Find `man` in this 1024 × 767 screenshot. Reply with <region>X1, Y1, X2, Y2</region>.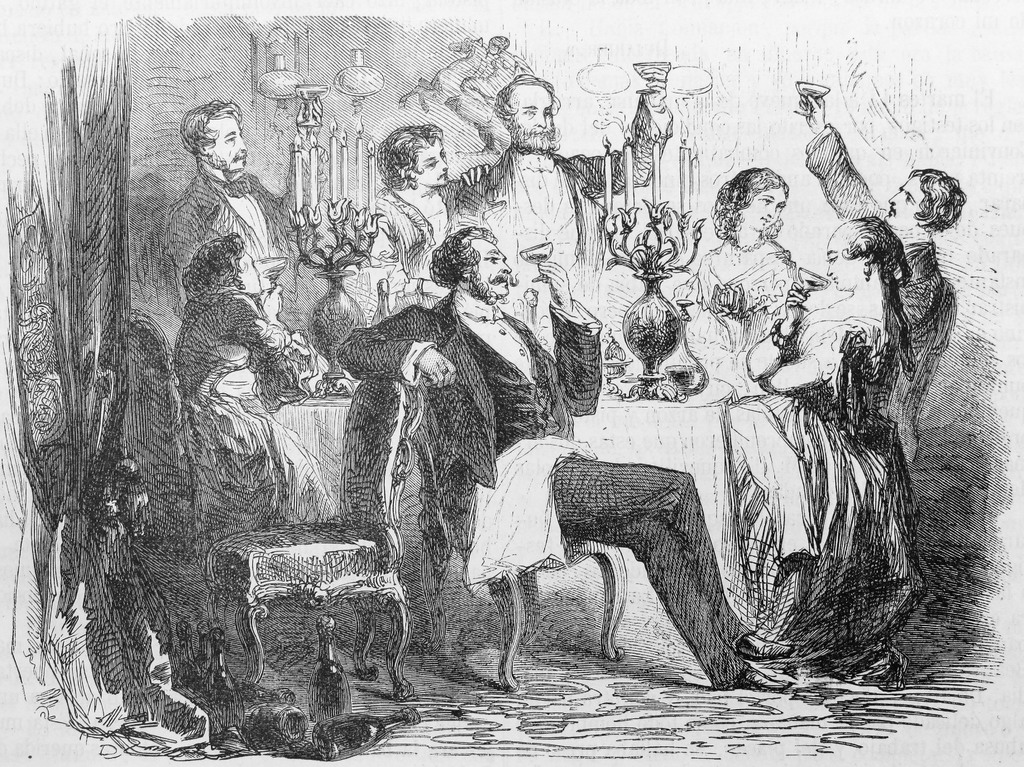
<region>792, 95, 965, 467</region>.
